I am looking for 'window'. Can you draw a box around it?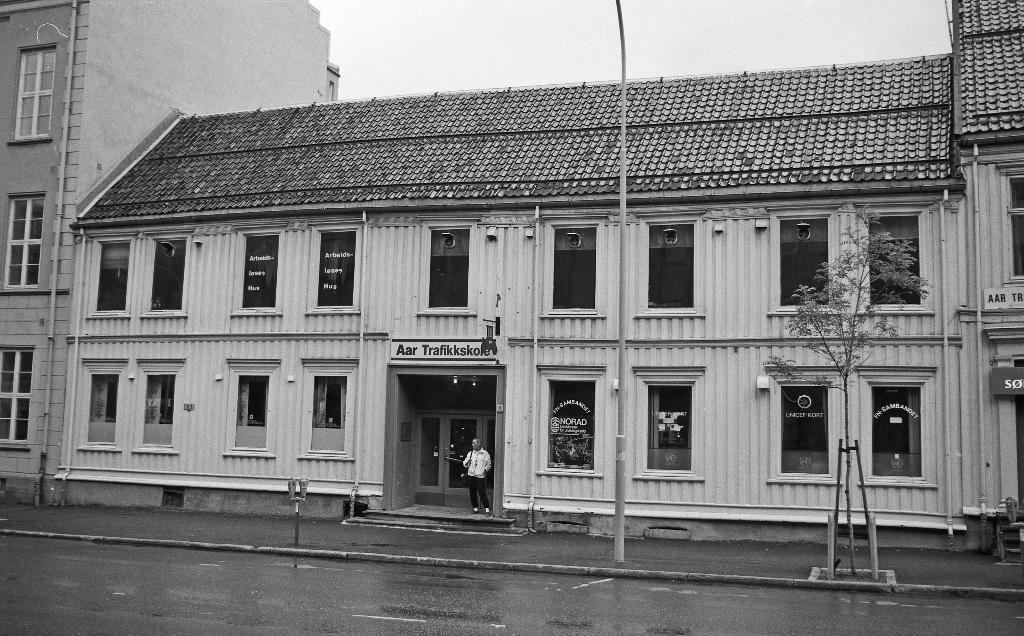
Sure, the bounding box is 304,375,346,453.
